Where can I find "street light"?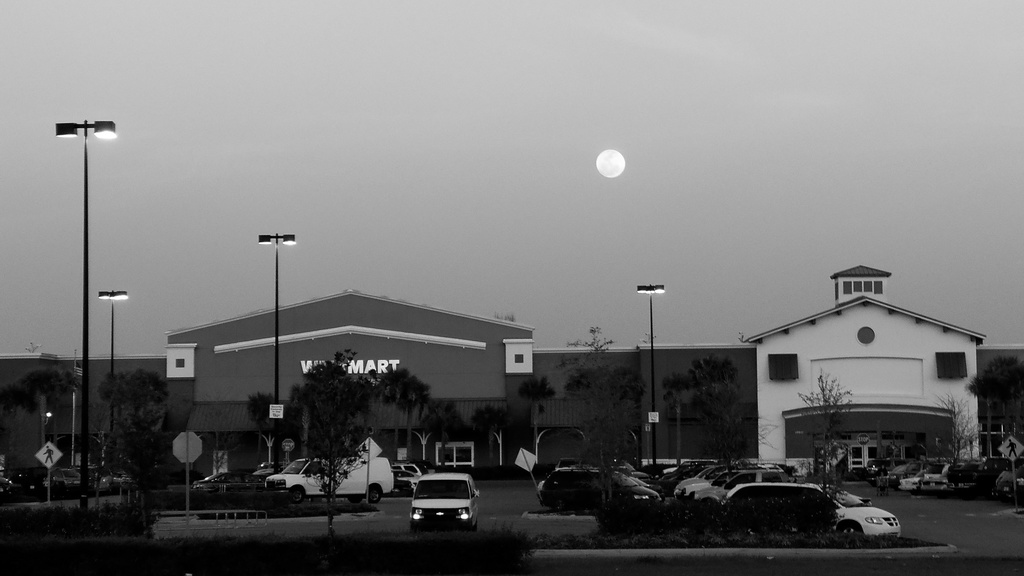
You can find it at pyautogui.locateOnScreen(253, 226, 296, 462).
